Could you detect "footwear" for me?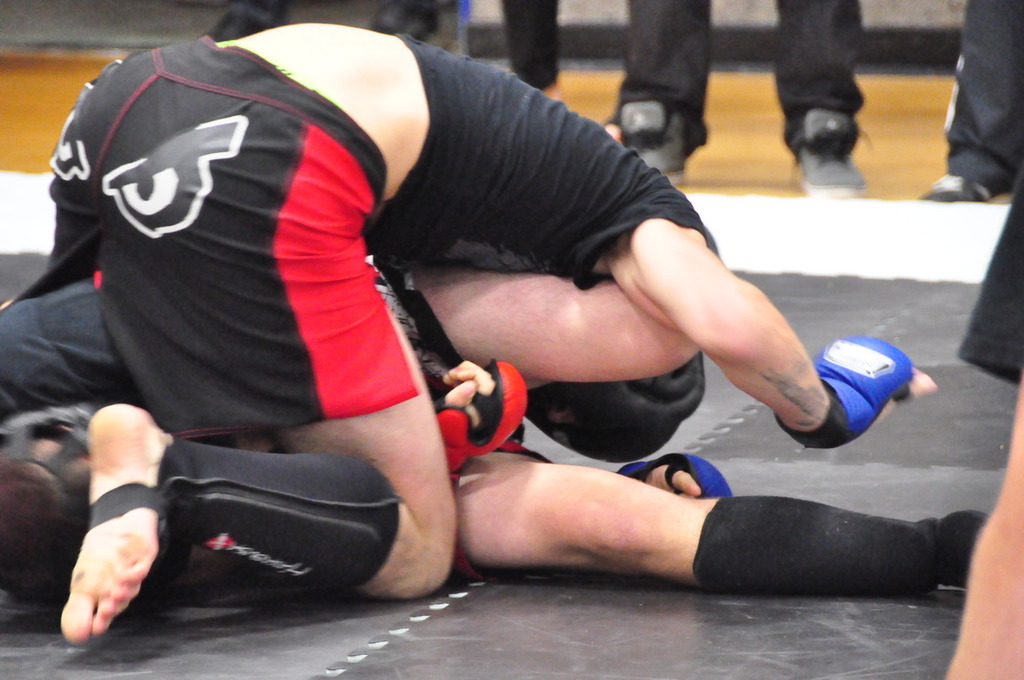
Detection result: detection(922, 172, 1015, 205).
